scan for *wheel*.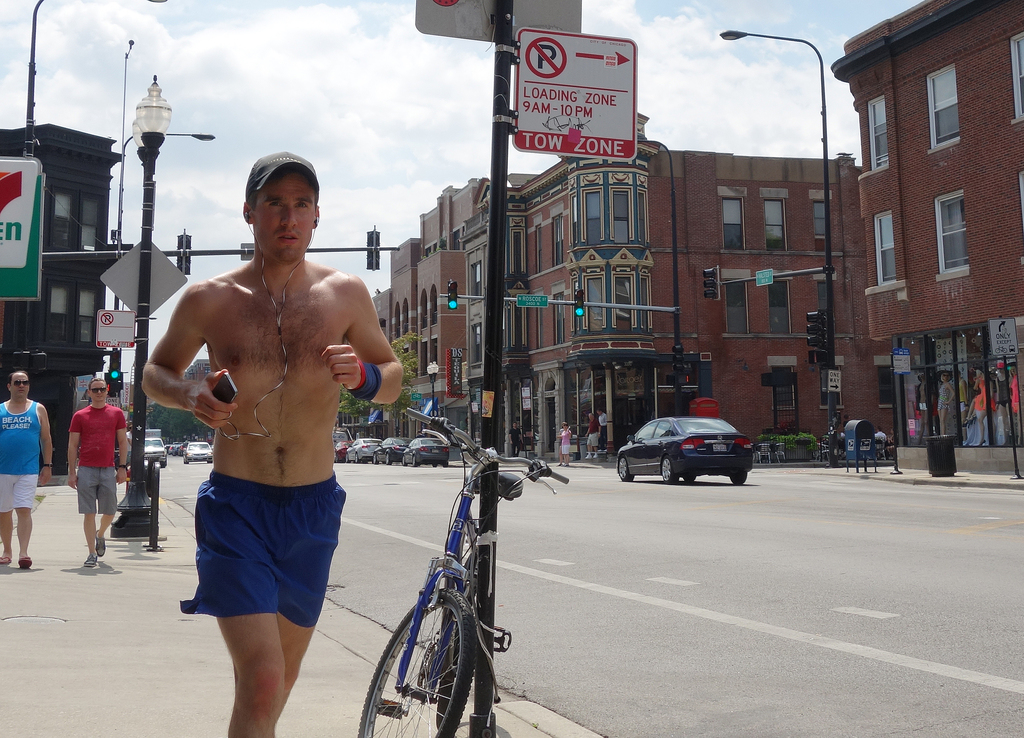
Scan result: Rect(660, 461, 676, 481).
